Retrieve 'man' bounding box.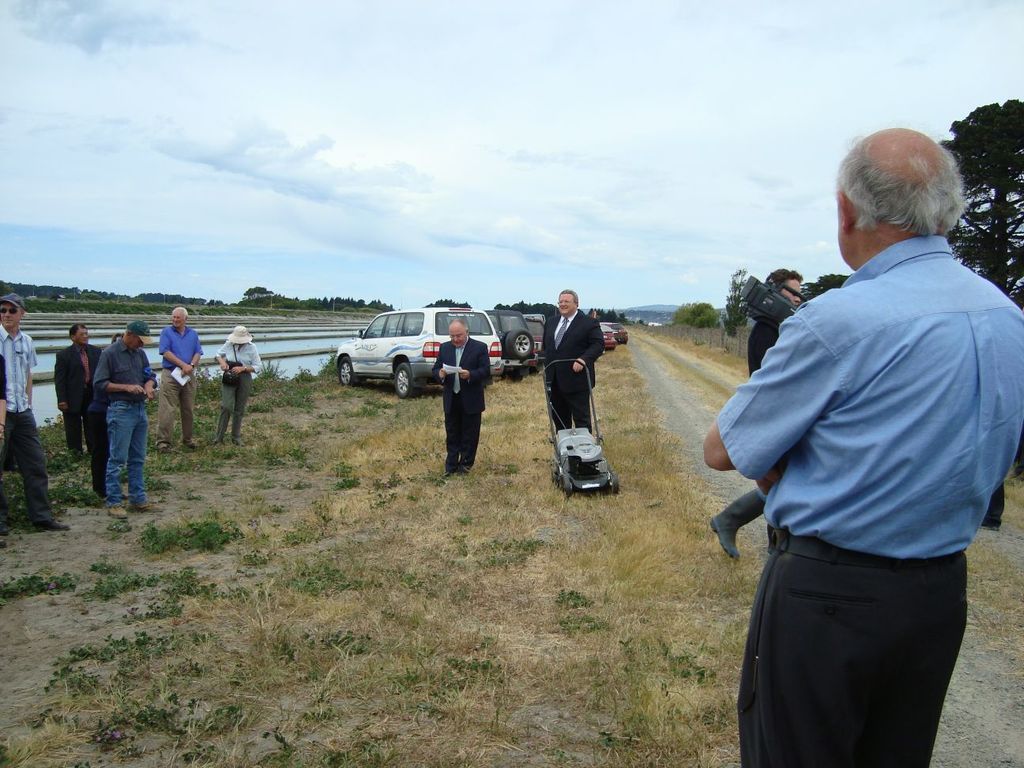
Bounding box: Rect(92, 320, 165, 518).
